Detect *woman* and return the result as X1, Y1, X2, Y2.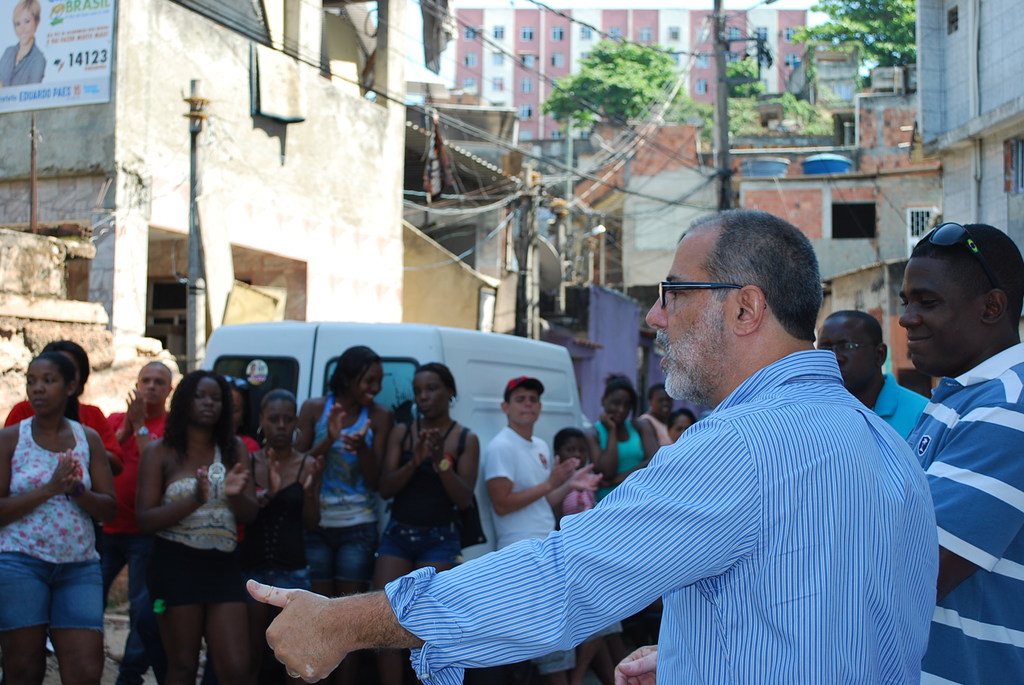
297, 352, 391, 681.
